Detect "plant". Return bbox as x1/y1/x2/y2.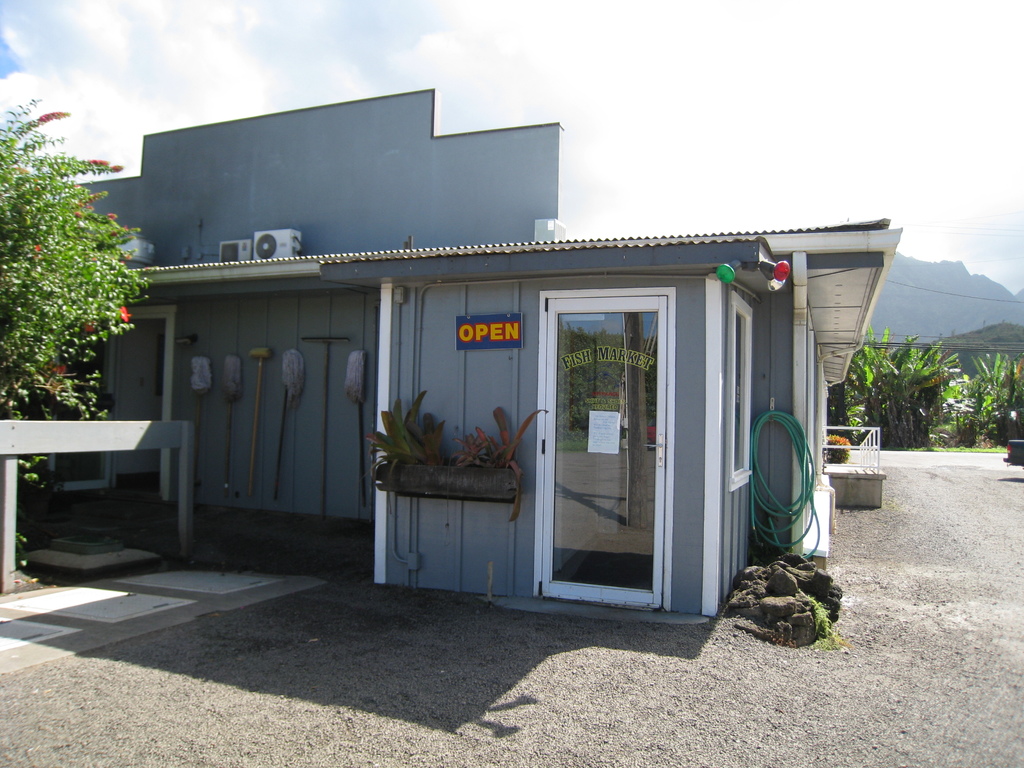
805/583/857/659.
